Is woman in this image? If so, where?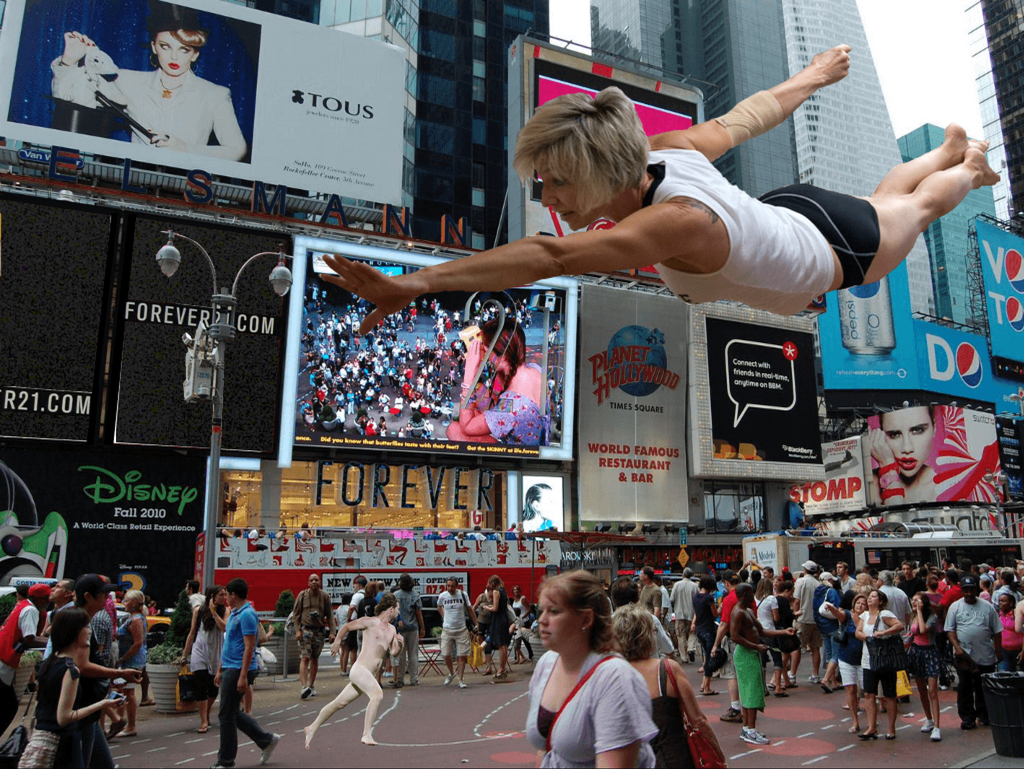
Yes, at left=903, top=591, right=940, bottom=743.
